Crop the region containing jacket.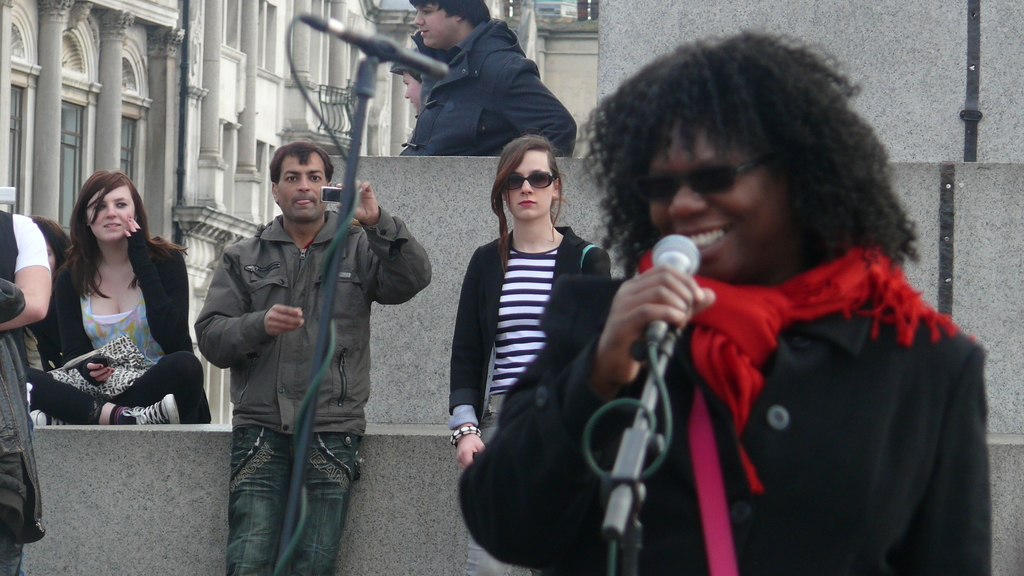
Crop region: (x1=50, y1=234, x2=194, y2=392).
